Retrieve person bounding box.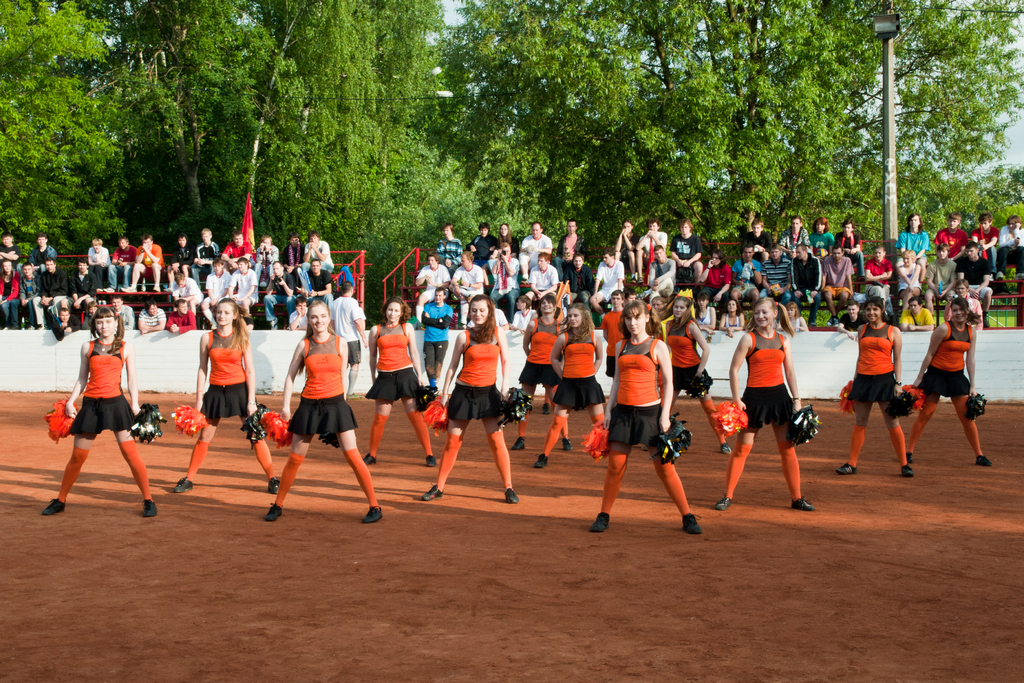
Bounding box: [419, 287, 452, 395].
